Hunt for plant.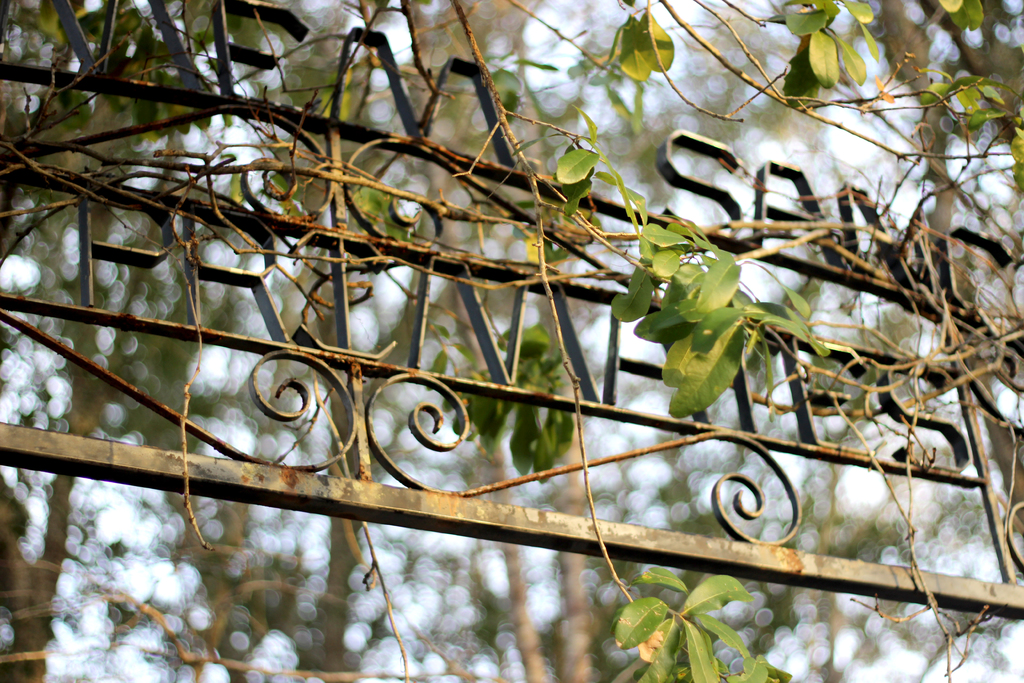
Hunted down at detection(0, 0, 1023, 682).
